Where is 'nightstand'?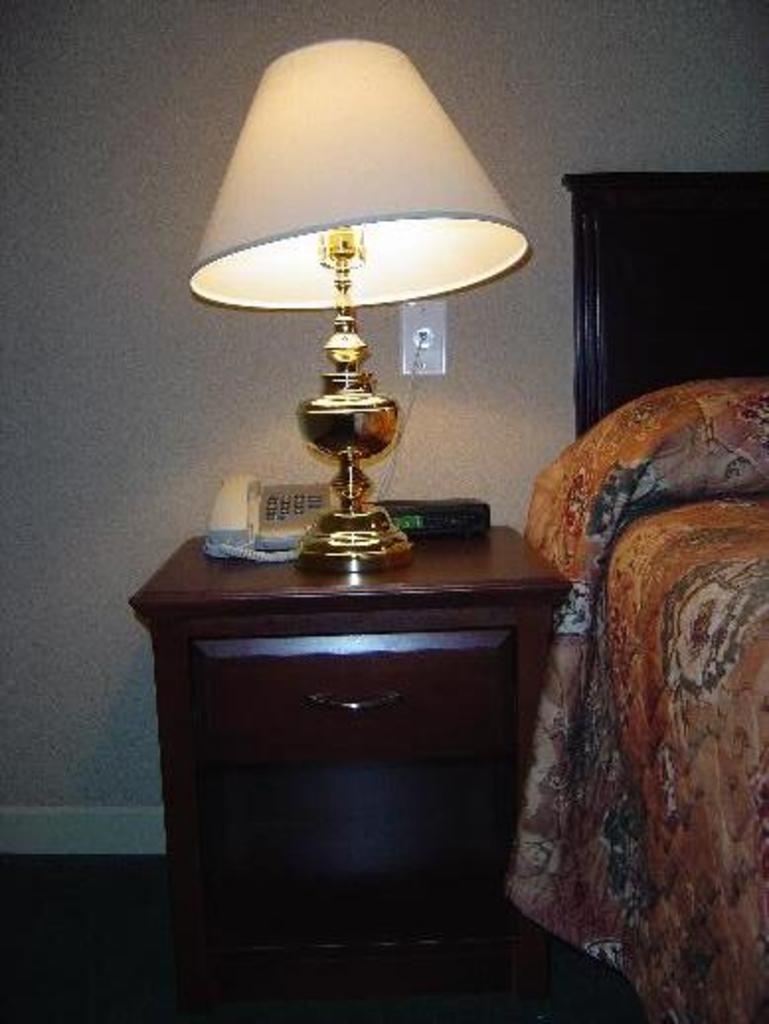
(125,528,557,996).
